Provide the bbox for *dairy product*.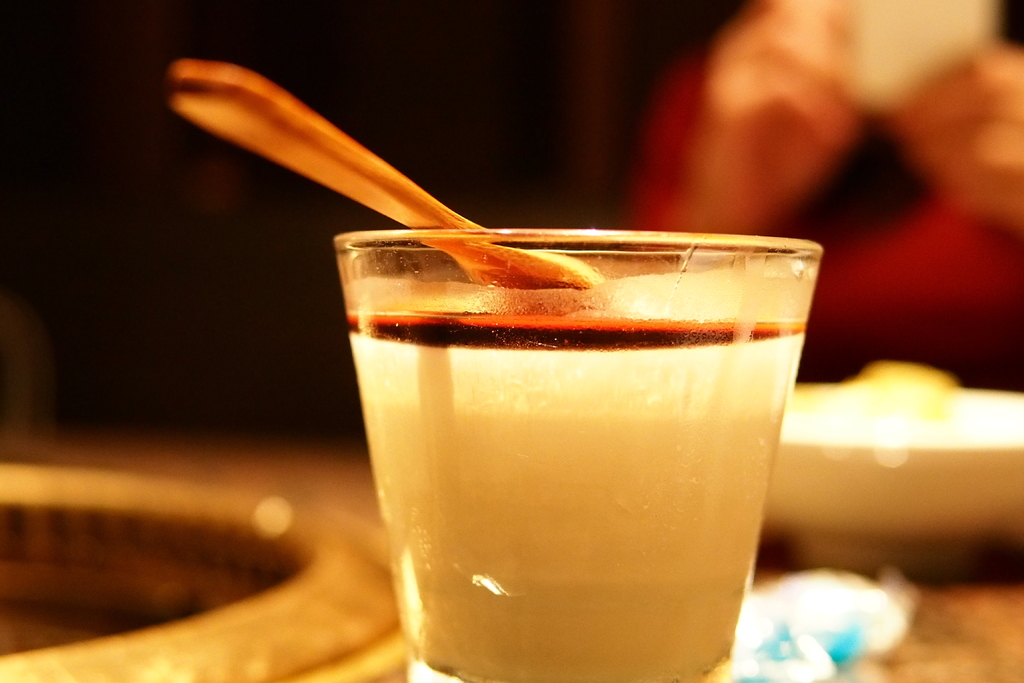
<bbox>340, 214, 815, 646</bbox>.
